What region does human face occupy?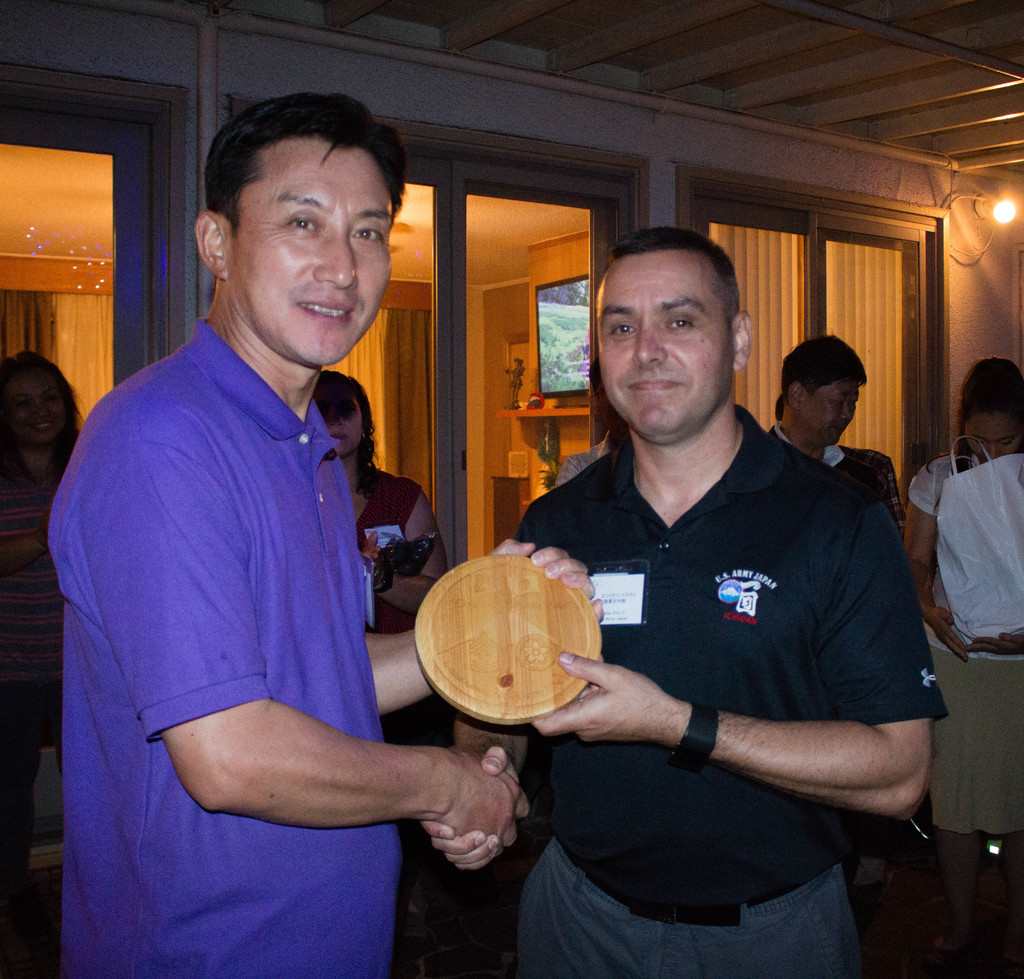
region(595, 255, 732, 442).
